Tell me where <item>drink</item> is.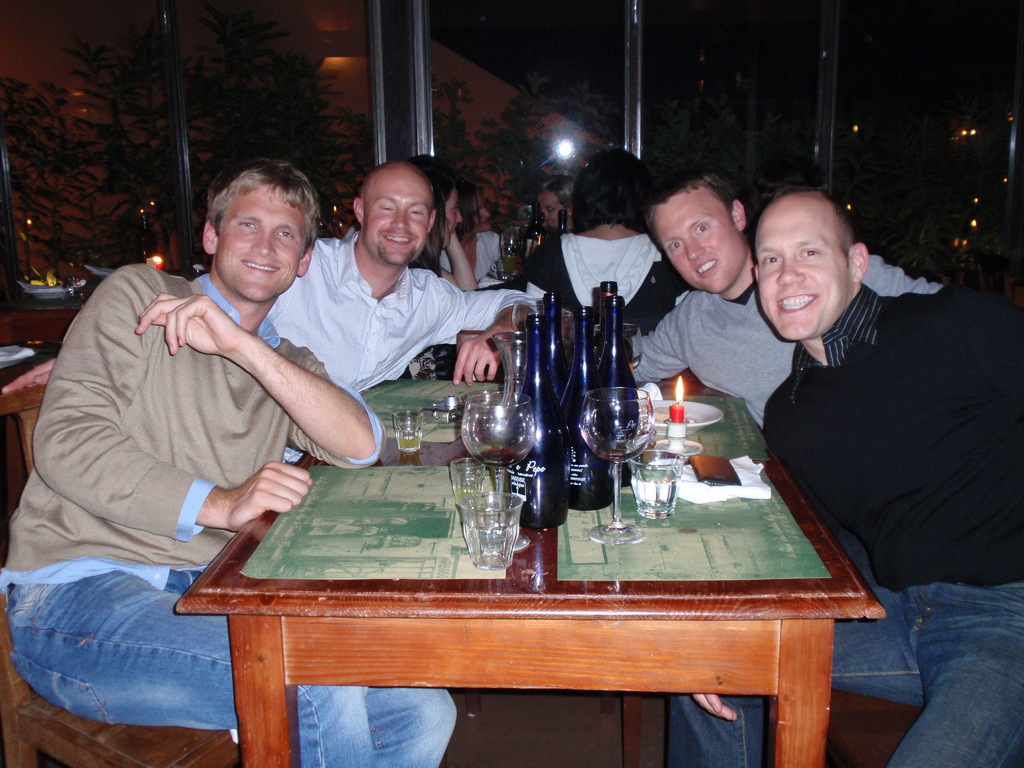
<item>drink</item> is at [left=457, top=479, right=481, bottom=504].
